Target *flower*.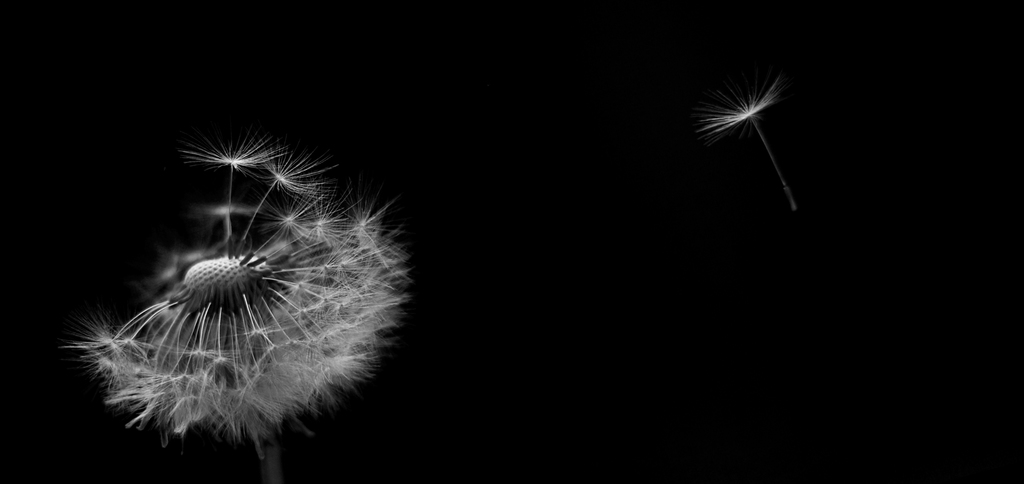
Target region: (682, 46, 803, 178).
